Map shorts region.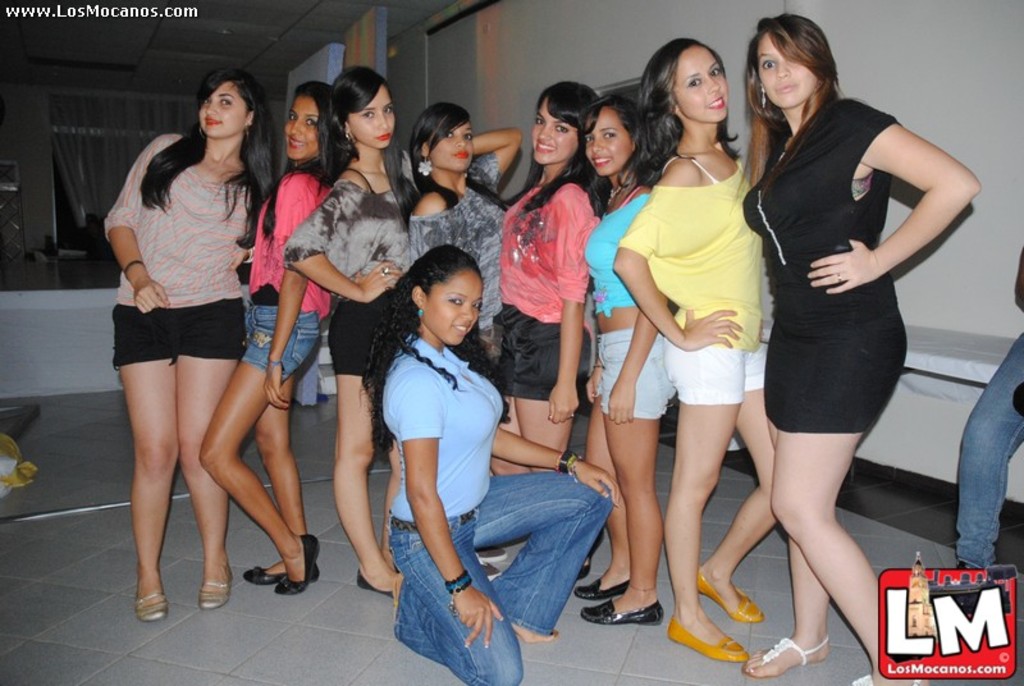
Mapped to (591,326,677,417).
